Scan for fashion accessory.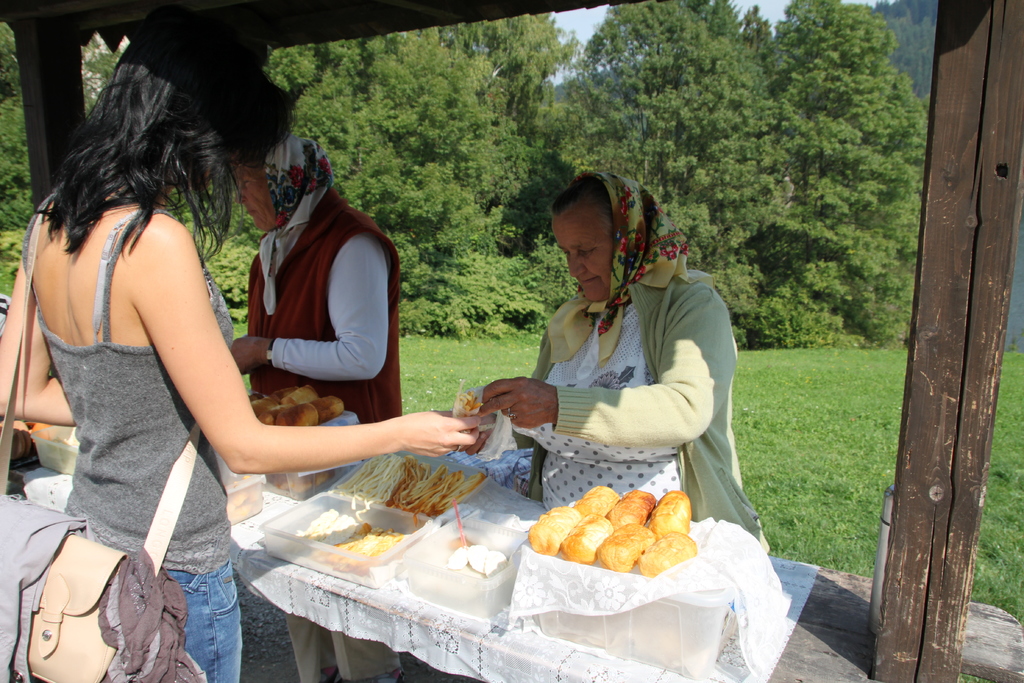
Scan result: <region>0, 190, 203, 682</region>.
